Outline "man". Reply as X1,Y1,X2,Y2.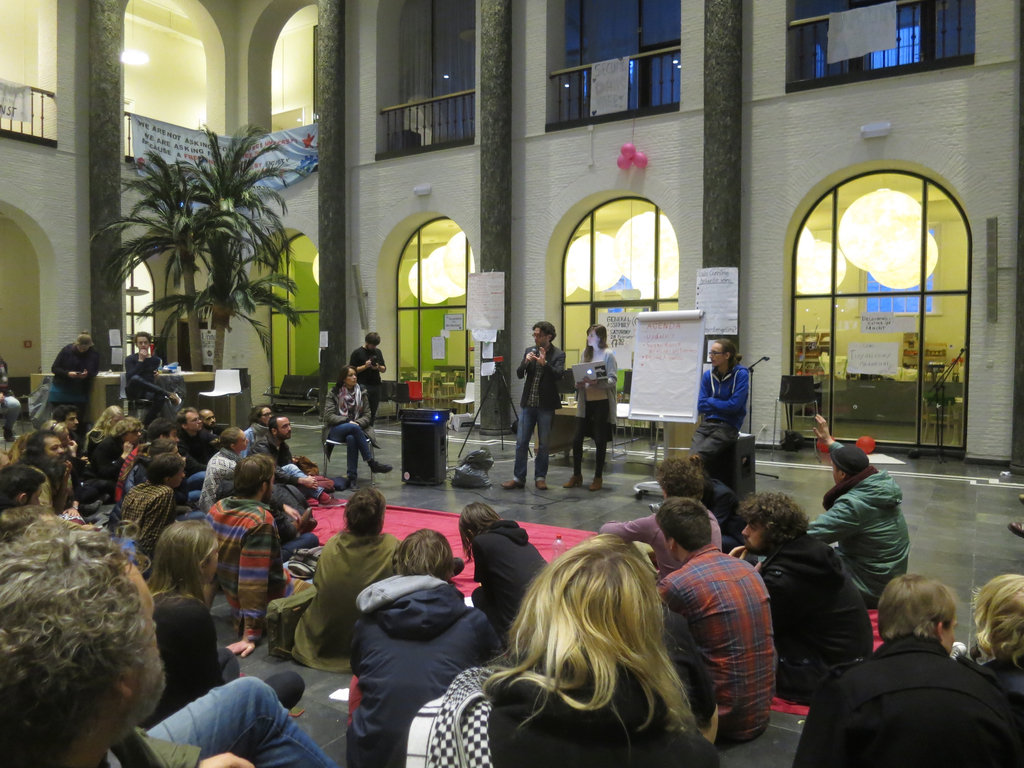
189,411,244,461.
